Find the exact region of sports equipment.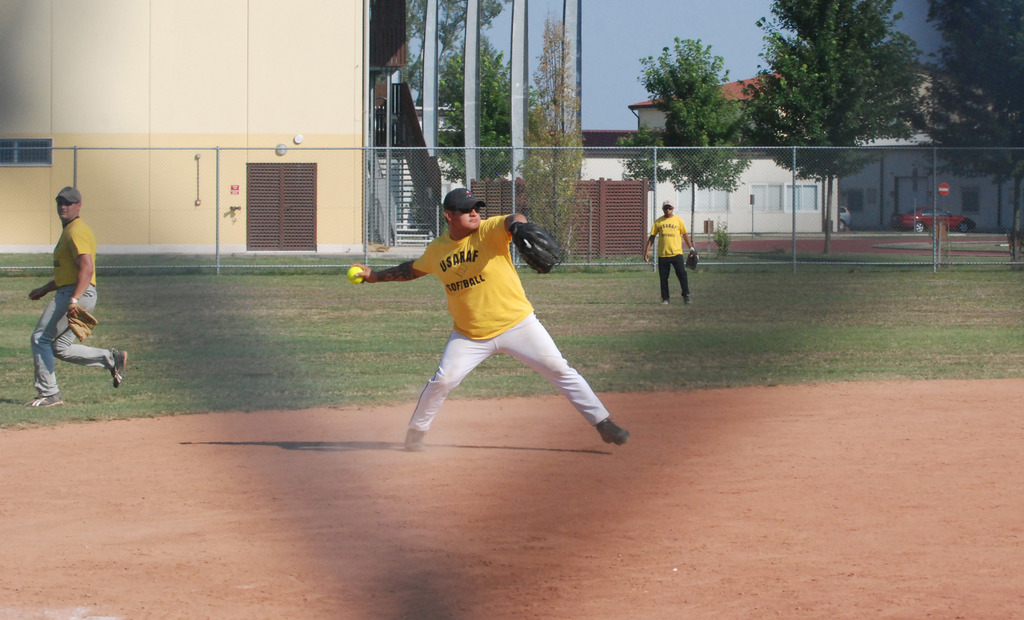
Exact region: pyautogui.locateOnScreen(505, 220, 563, 279).
